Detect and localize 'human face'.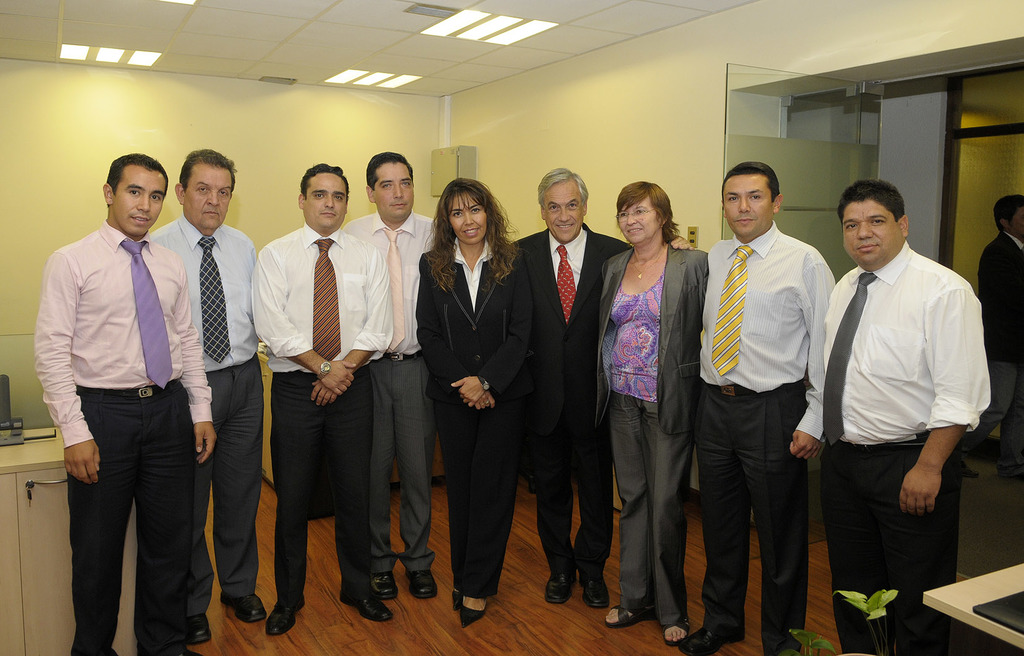
Localized at 113,171,166,234.
